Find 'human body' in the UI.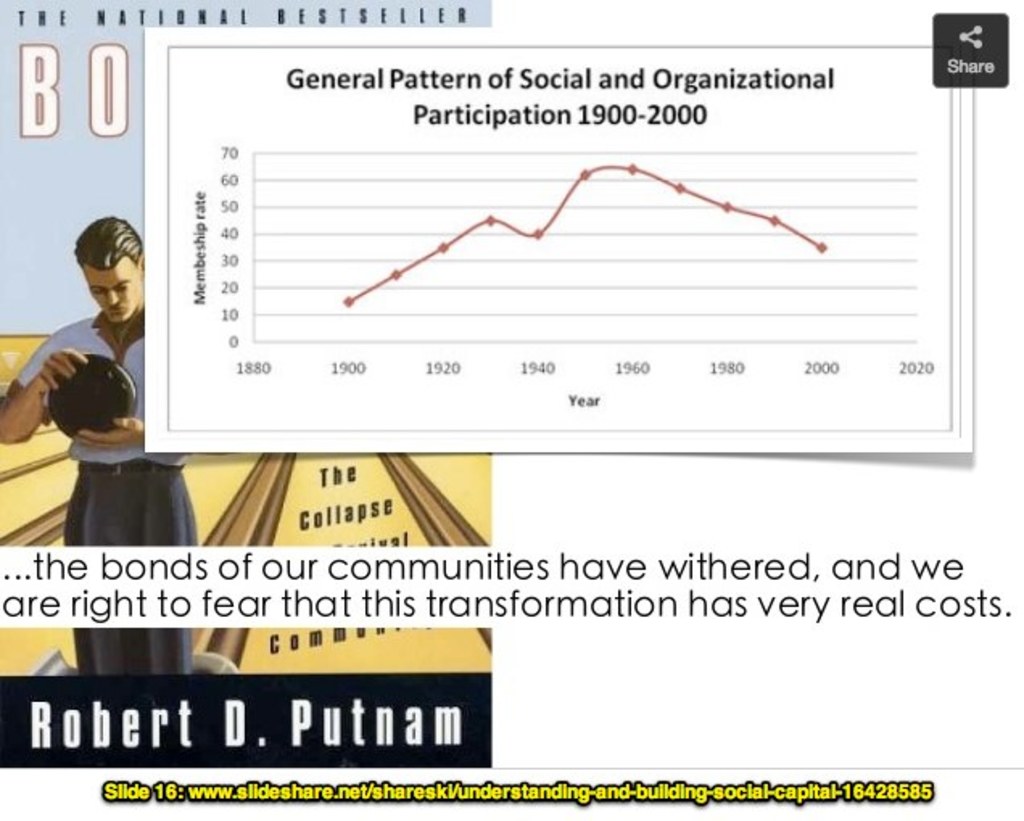
UI element at locate(0, 214, 201, 679).
